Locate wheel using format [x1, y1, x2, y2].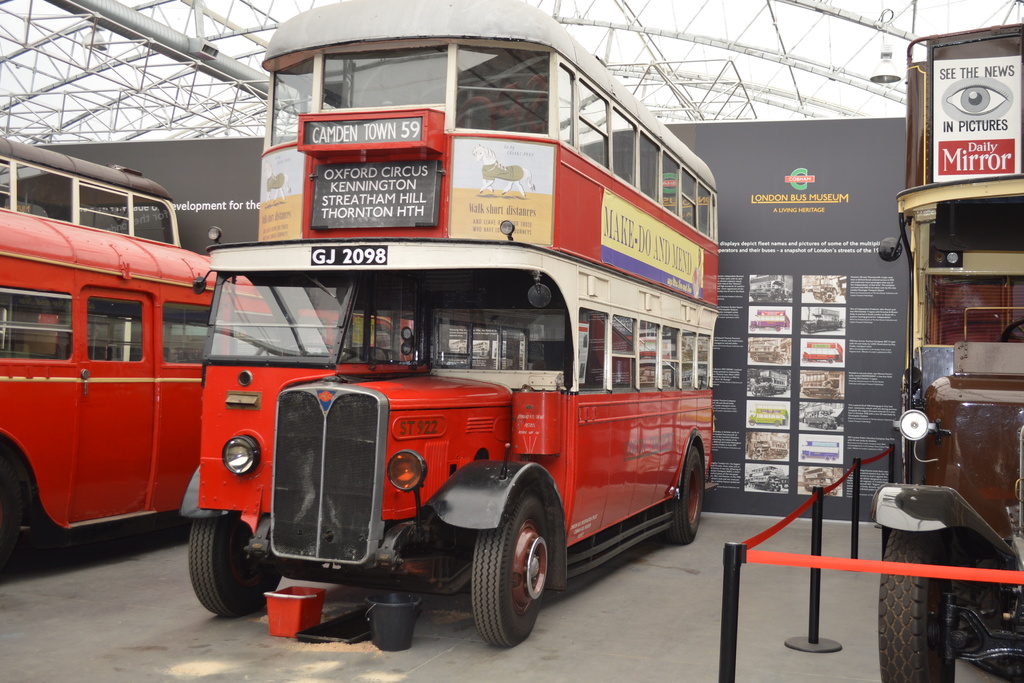
[833, 425, 837, 429].
